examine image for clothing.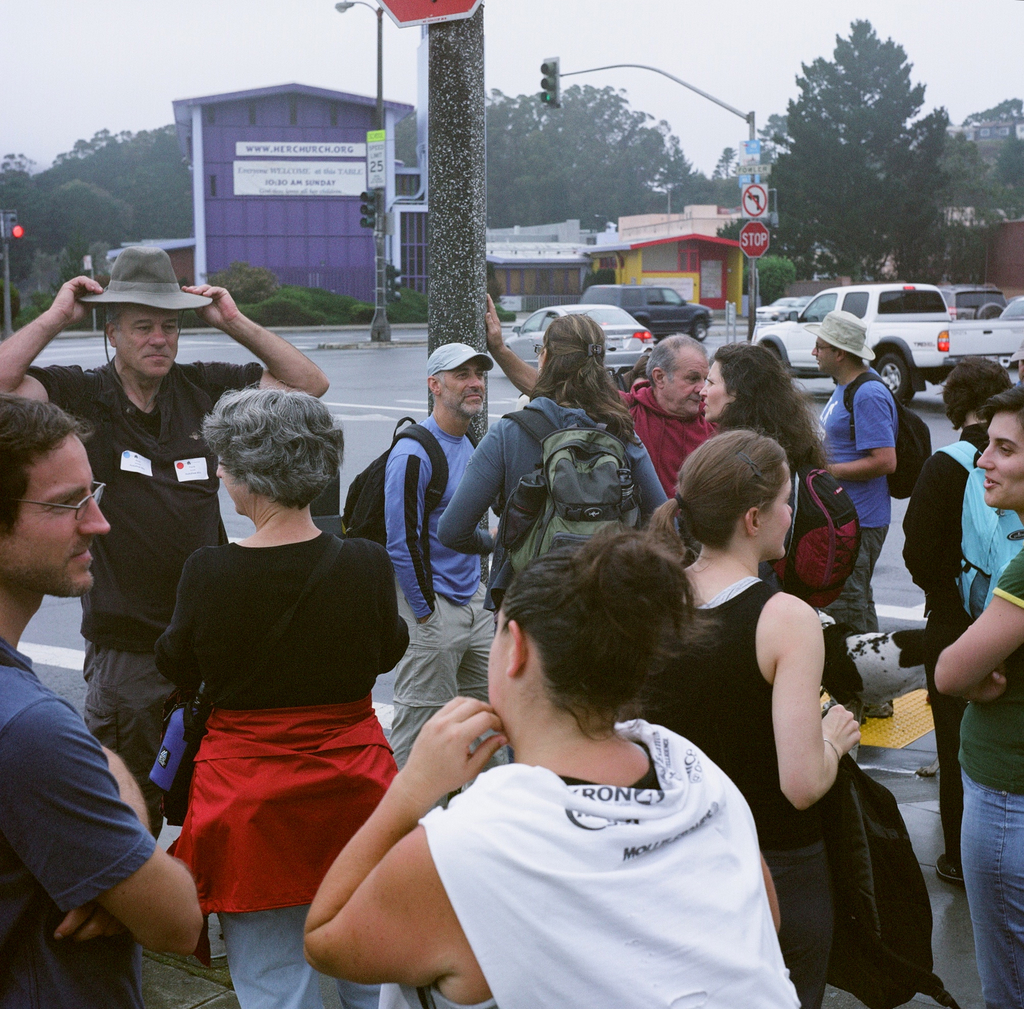
Examination result: pyautogui.locateOnScreen(34, 355, 272, 796).
